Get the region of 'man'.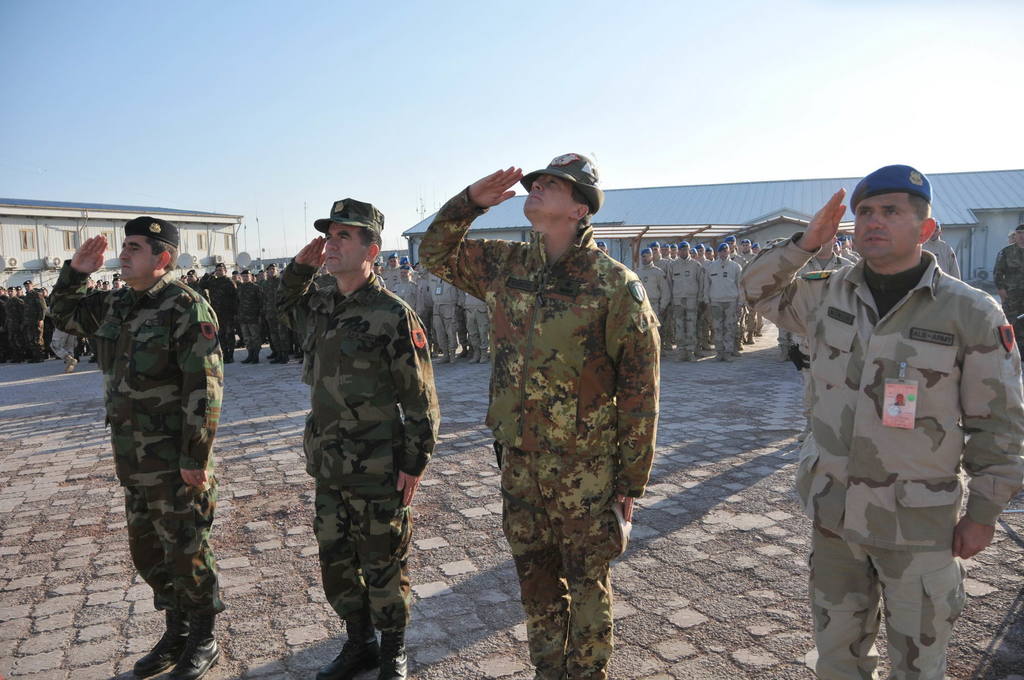
box=[1002, 228, 1016, 247].
